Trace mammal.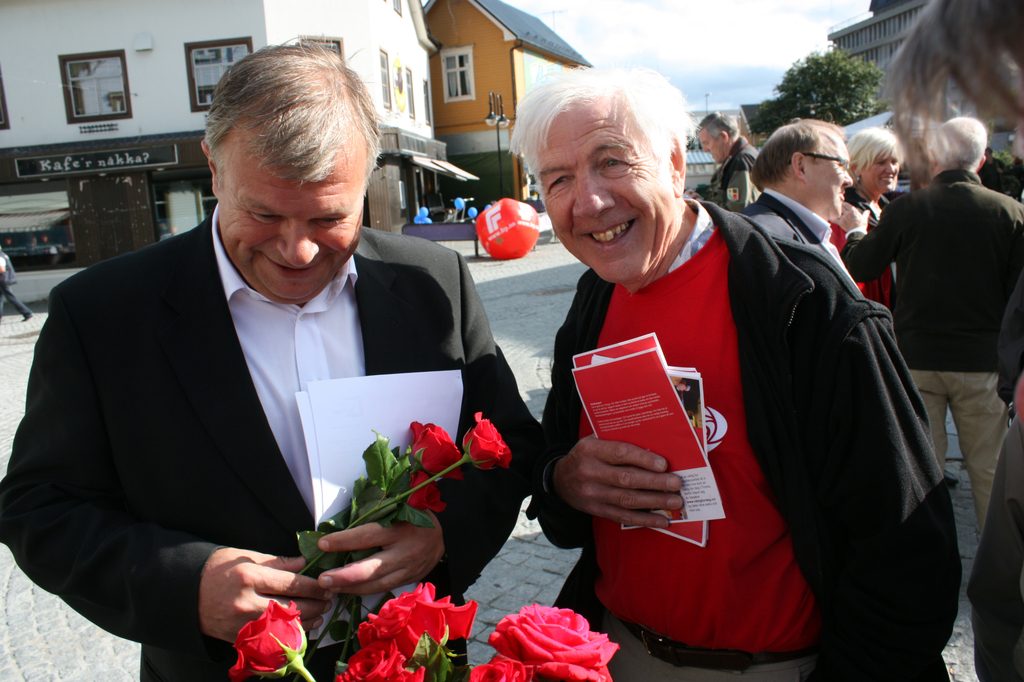
Traced to <bbox>696, 110, 765, 211</bbox>.
